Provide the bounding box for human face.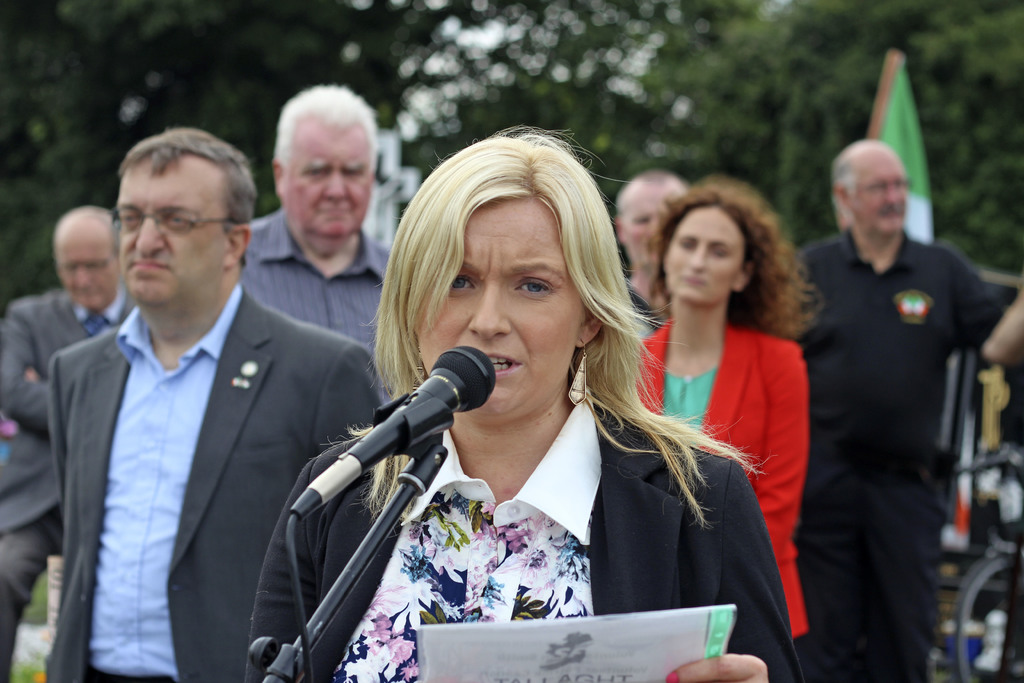
(118, 150, 232, 305).
